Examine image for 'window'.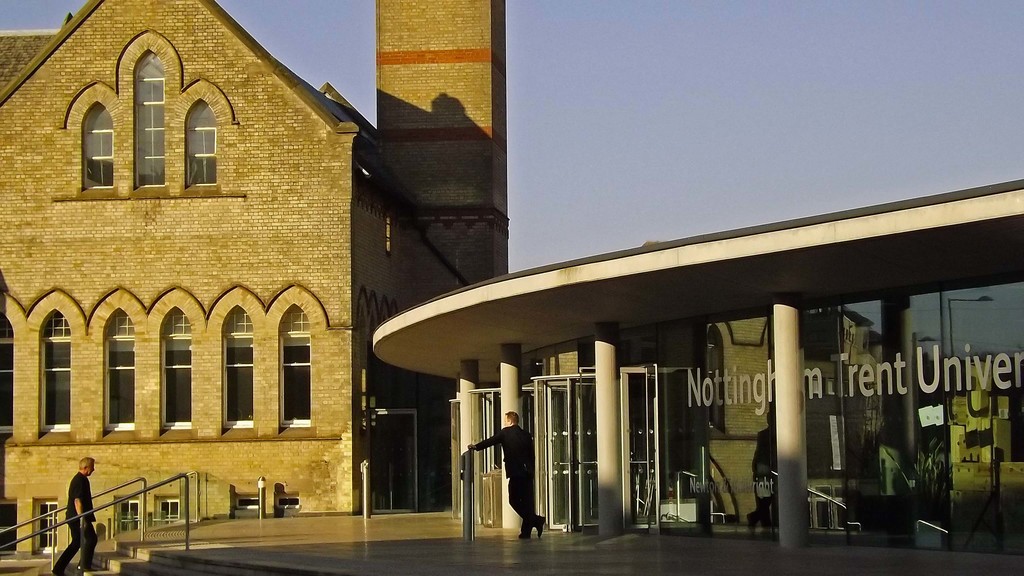
Examination result: BBox(56, 56, 214, 202).
